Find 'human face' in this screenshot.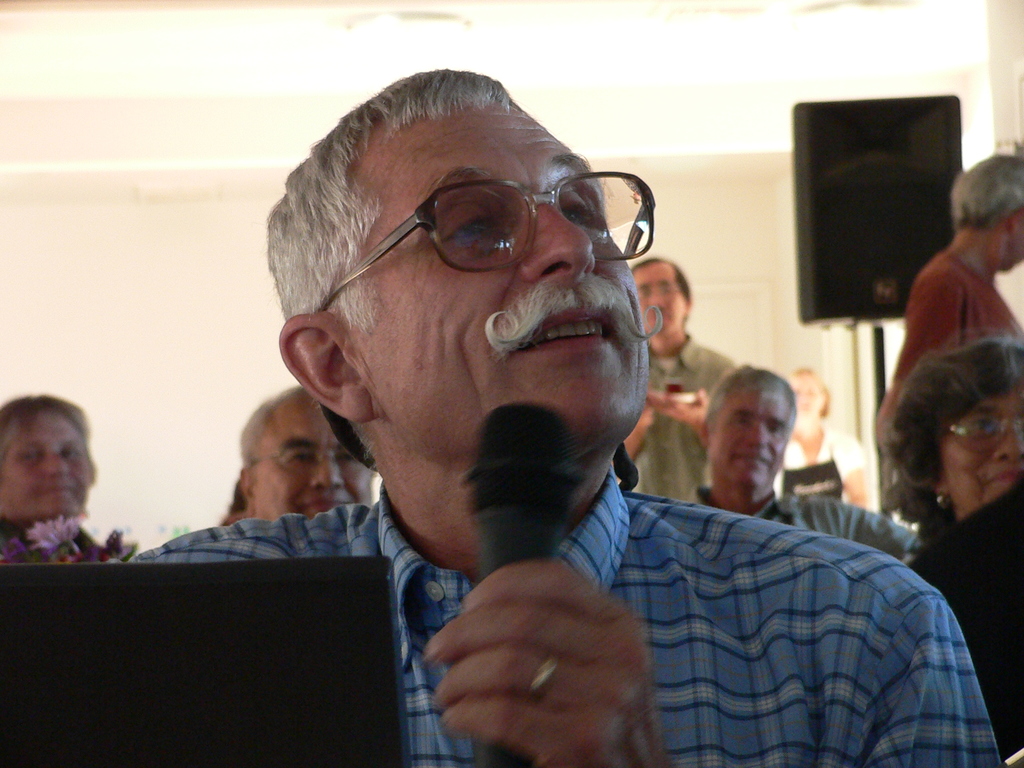
The bounding box for 'human face' is 996, 209, 1023, 275.
